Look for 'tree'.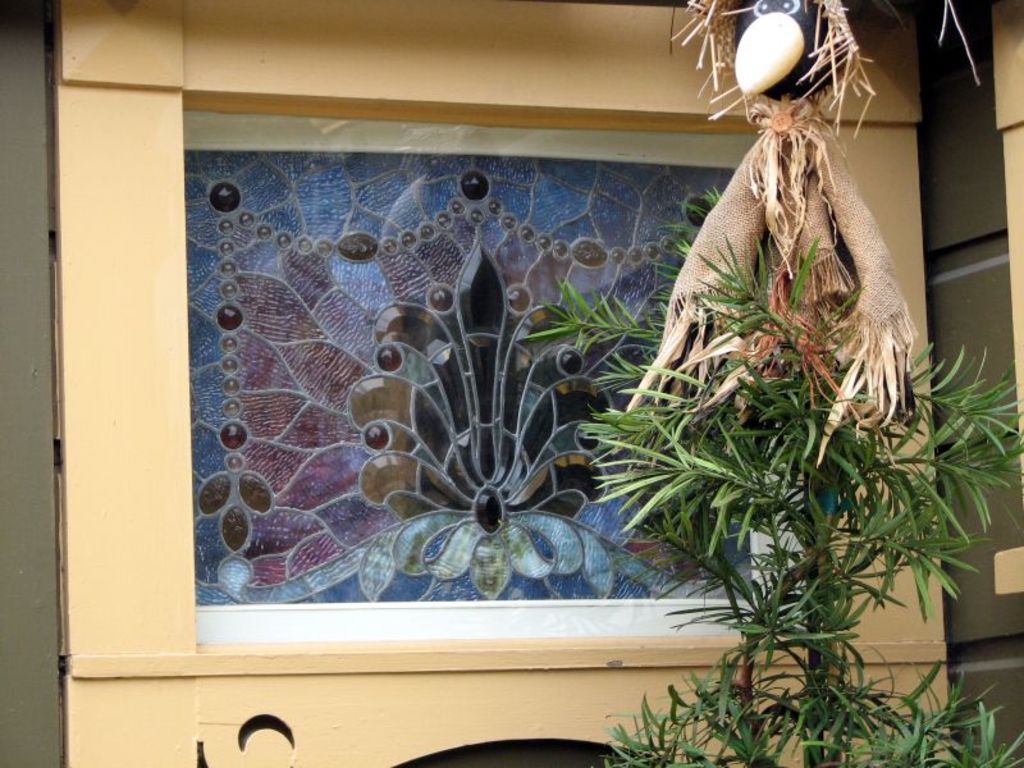
Found: 588, 0, 1018, 767.
